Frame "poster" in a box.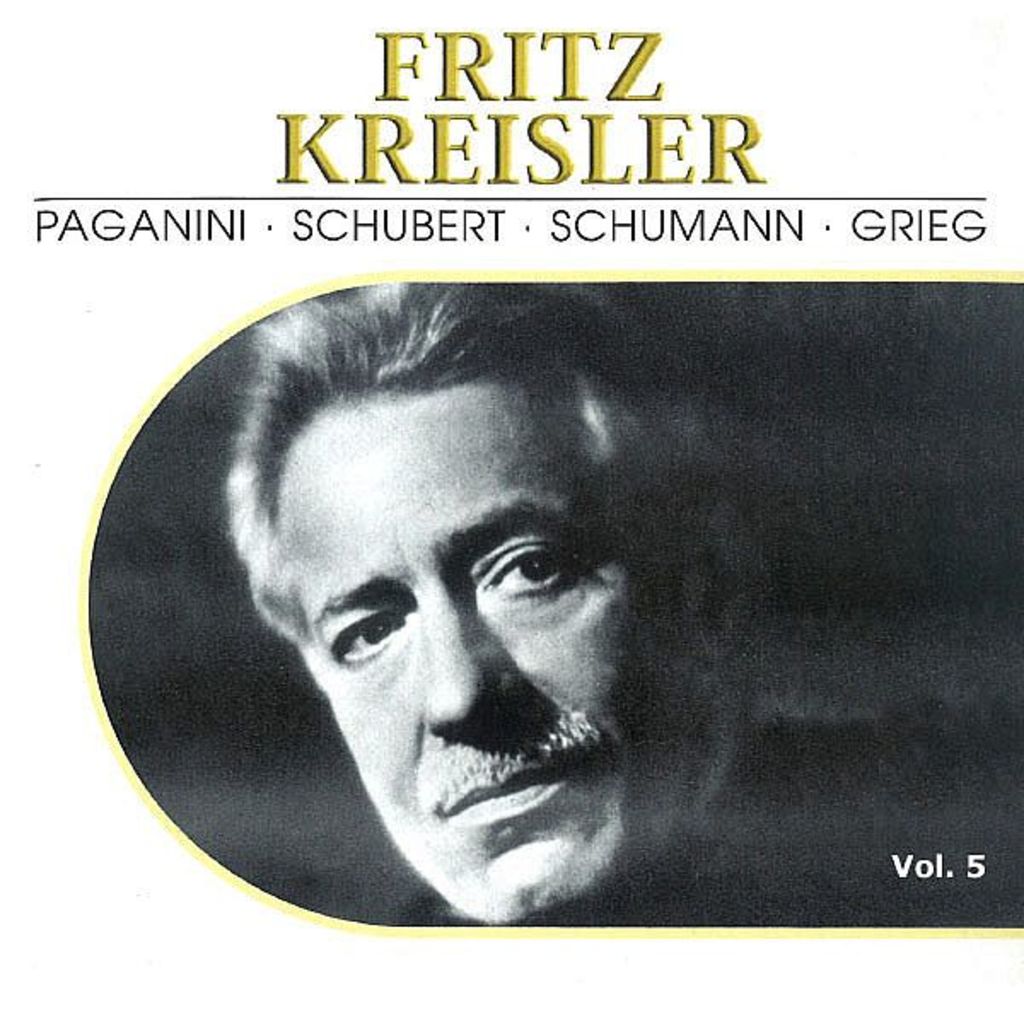
pyautogui.locateOnScreen(0, 0, 1022, 1022).
